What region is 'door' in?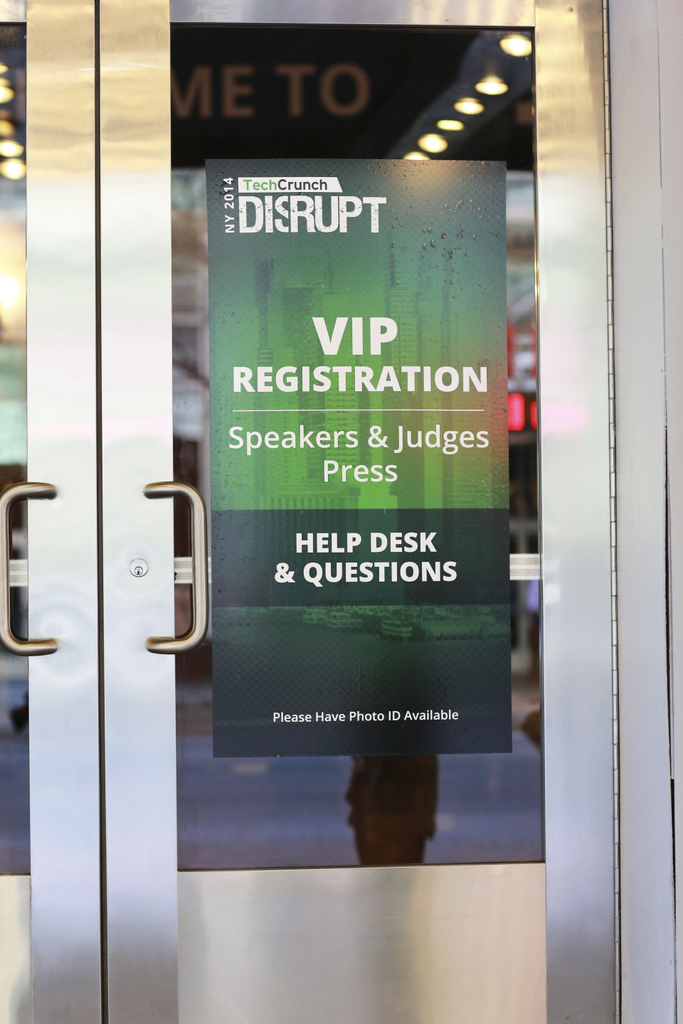
[left=0, top=0, right=625, bottom=1023].
